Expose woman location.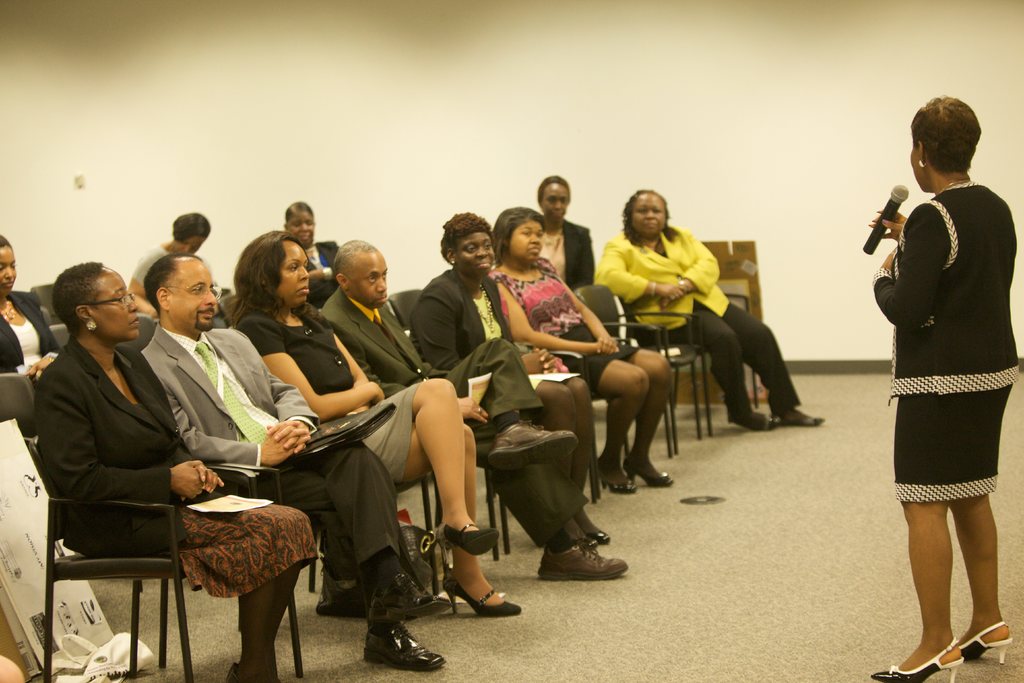
Exposed at x1=223, y1=226, x2=525, y2=618.
